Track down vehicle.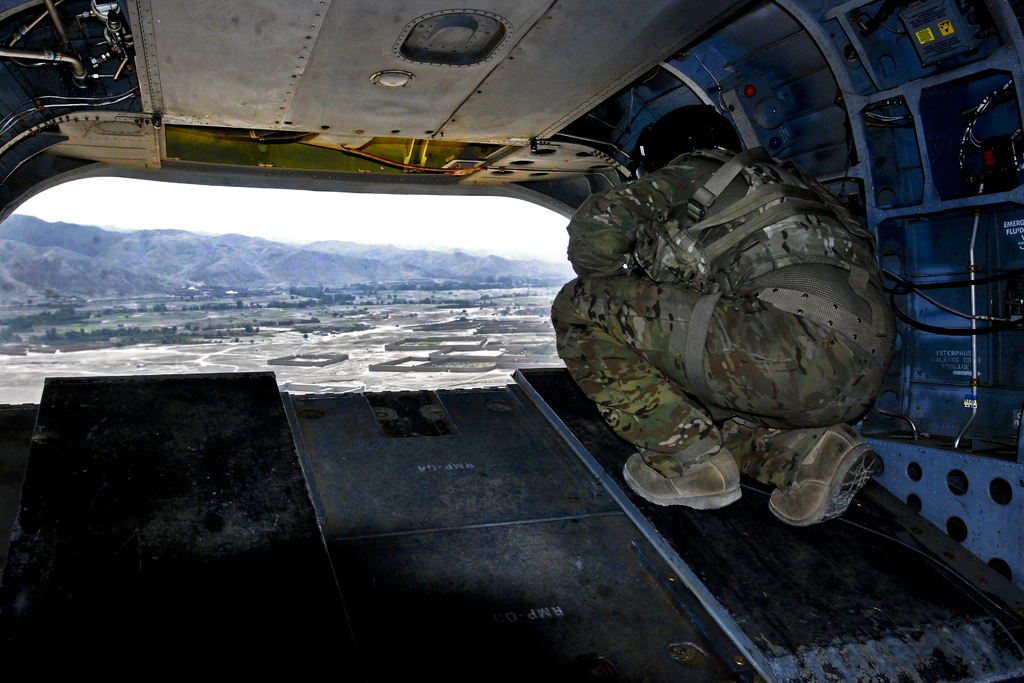
Tracked to box=[3, 58, 986, 632].
